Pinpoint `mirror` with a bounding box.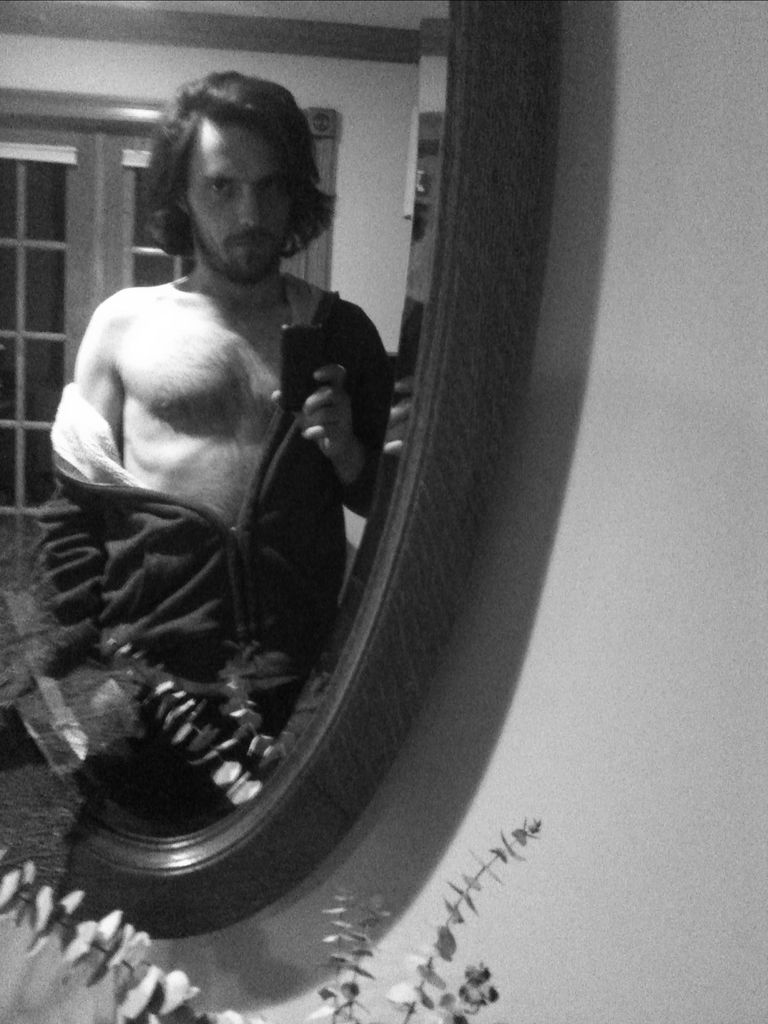
crop(0, 0, 450, 842).
